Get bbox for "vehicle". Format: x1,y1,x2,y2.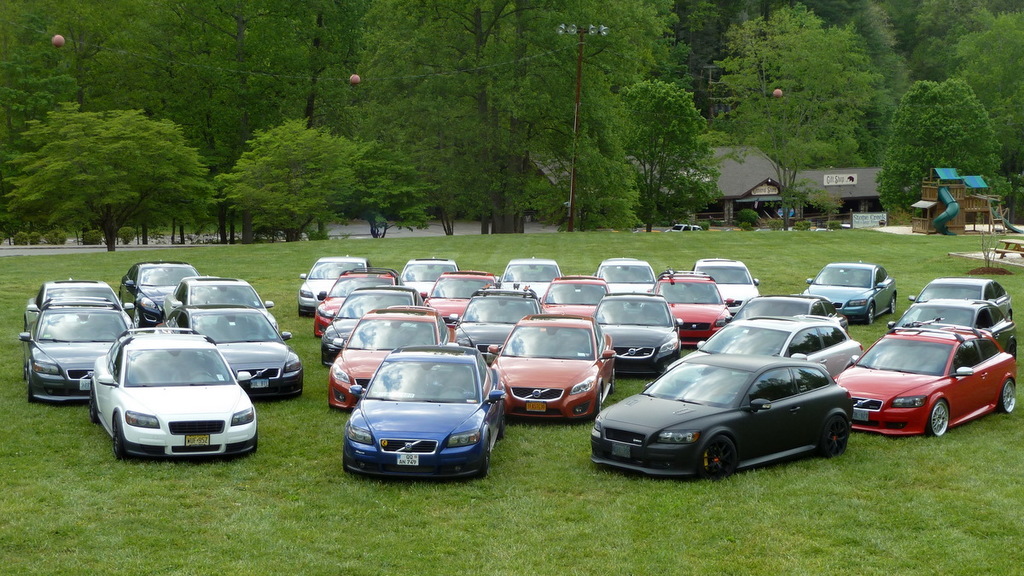
335,344,507,486.
